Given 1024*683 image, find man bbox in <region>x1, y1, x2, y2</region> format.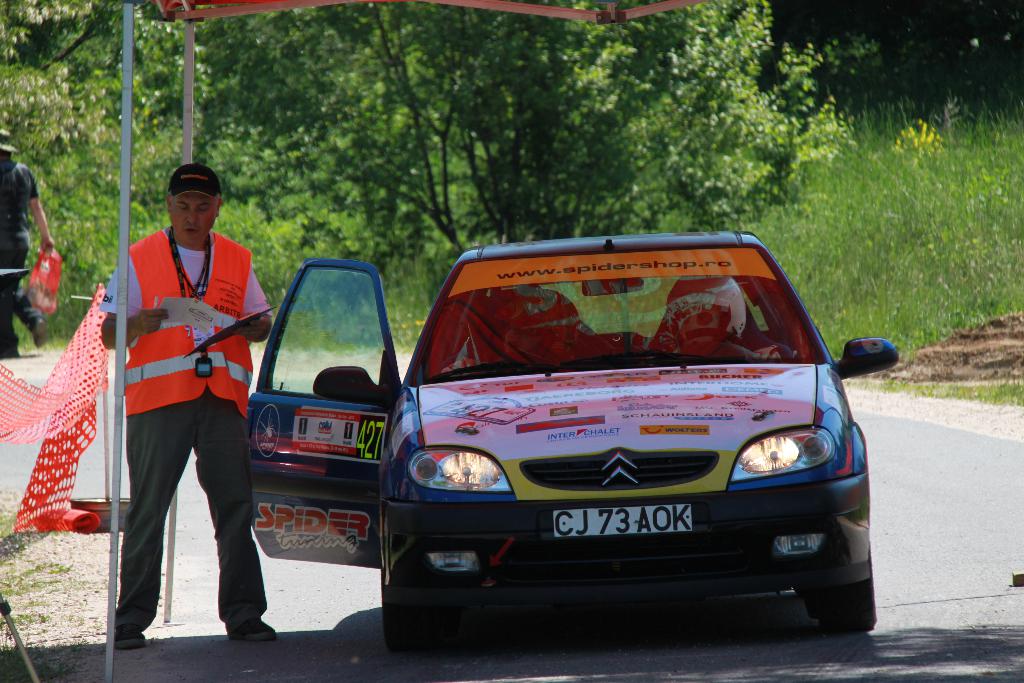
<region>0, 129, 54, 360</region>.
